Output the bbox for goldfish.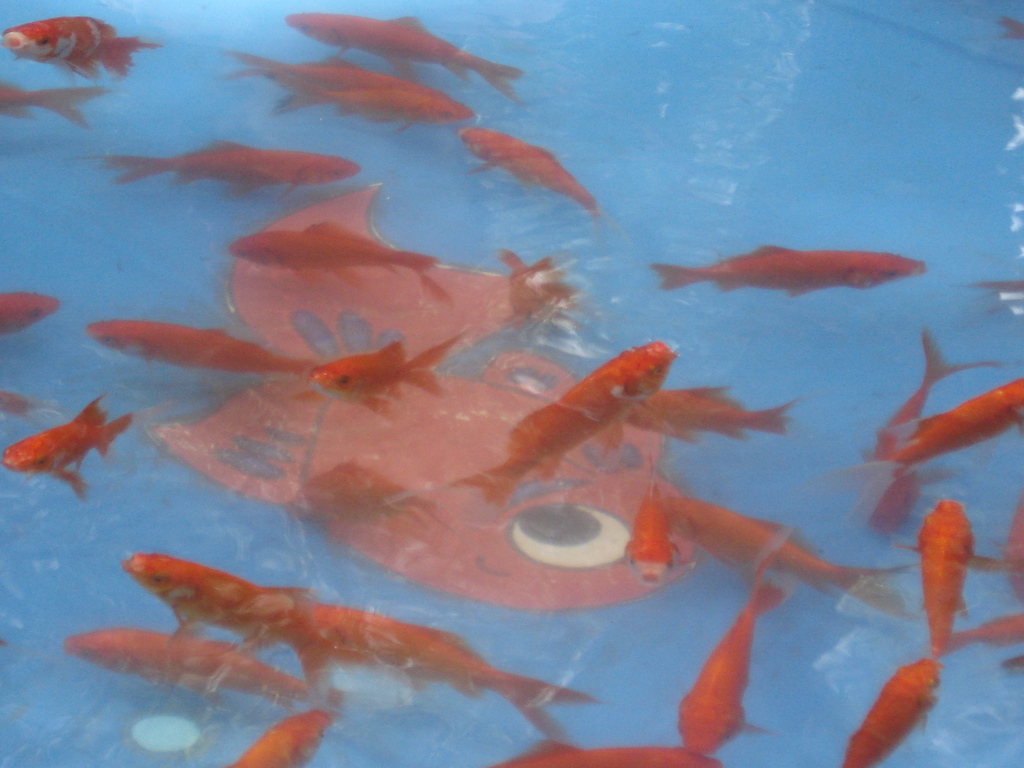
63:625:313:704.
